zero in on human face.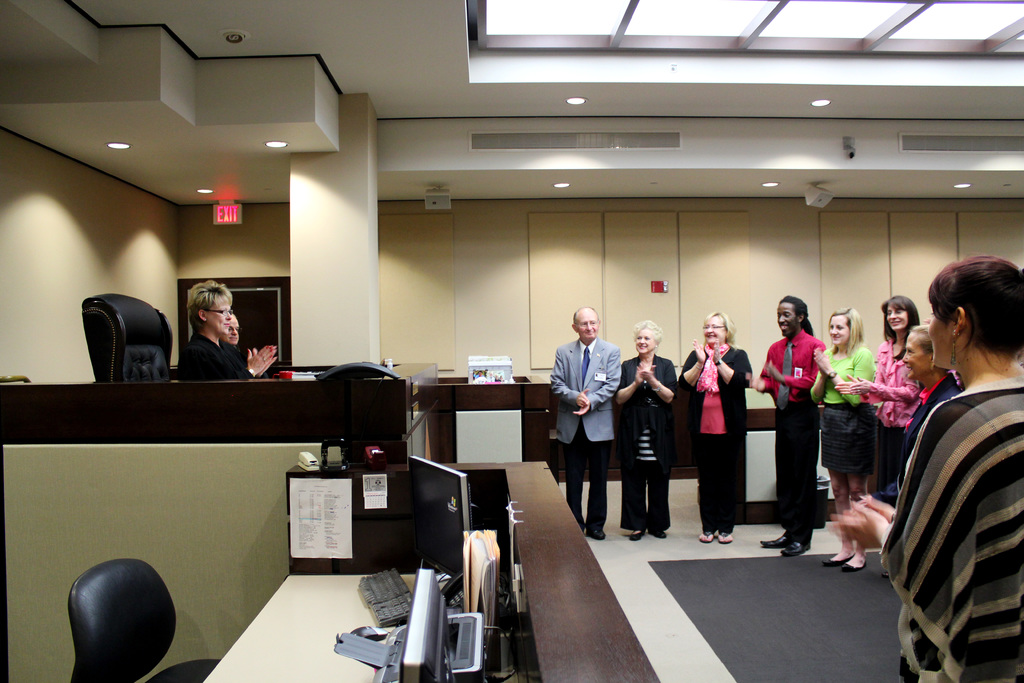
Zeroed in: l=825, t=315, r=849, b=347.
